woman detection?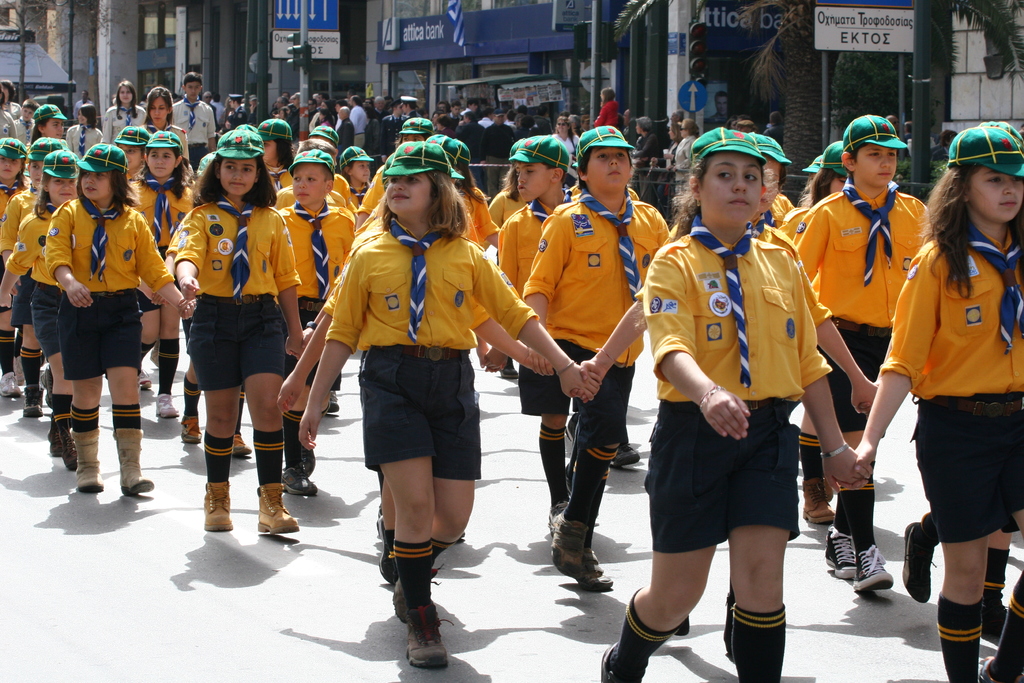
[436,114,460,139]
